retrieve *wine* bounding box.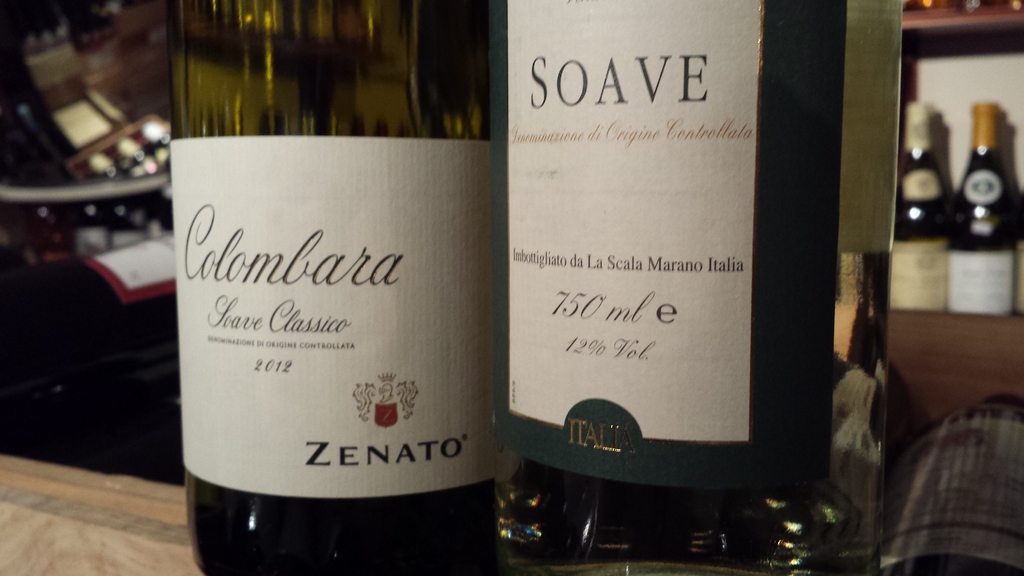
Bounding box: rect(942, 103, 1016, 317).
